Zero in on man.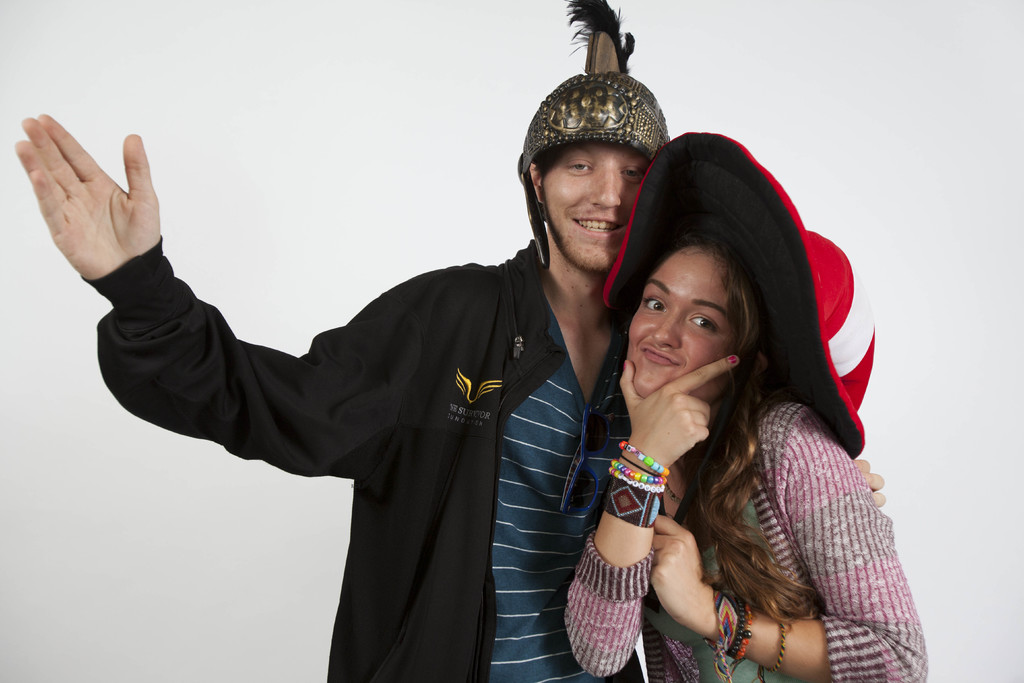
Zeroed in: select_region(9, 0, 884, 682).
